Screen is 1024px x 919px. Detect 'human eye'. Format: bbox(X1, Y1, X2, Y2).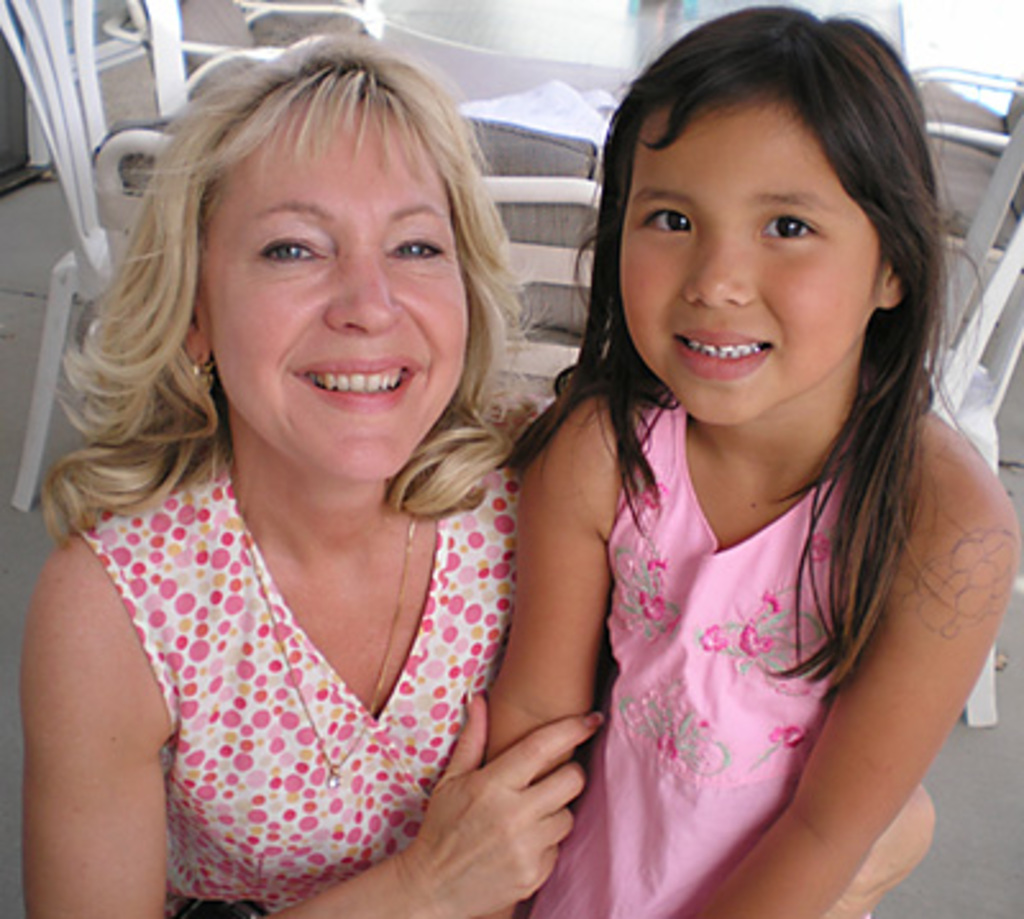
bbox(381, 230, 448, 266).
